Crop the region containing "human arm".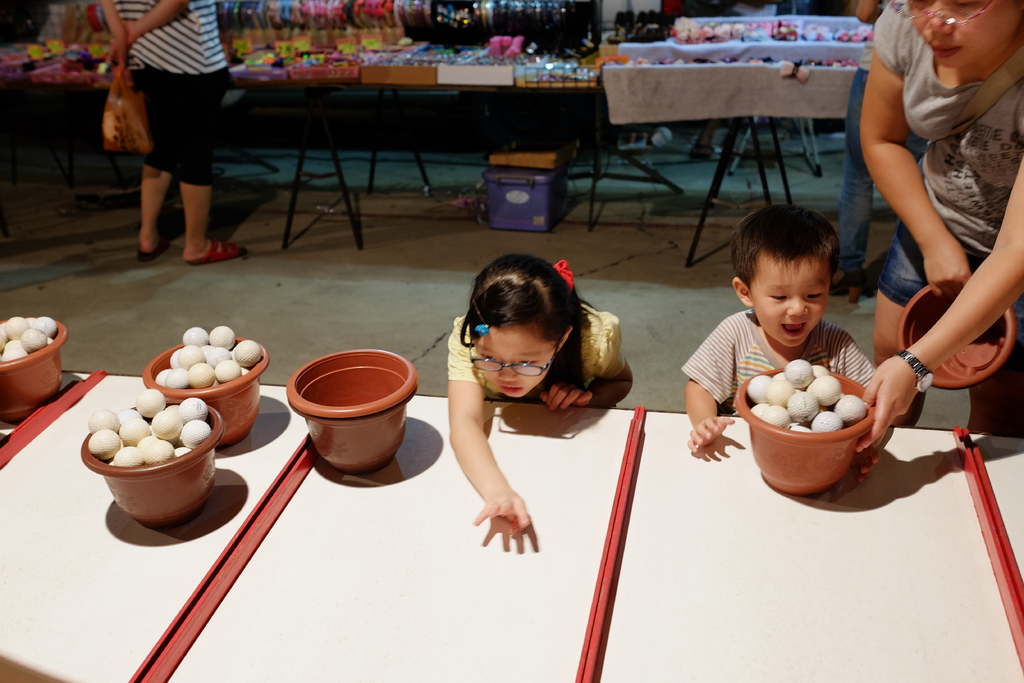
Crop region: pyautogui.locateOnScreen(102, 0, 129, 56).
